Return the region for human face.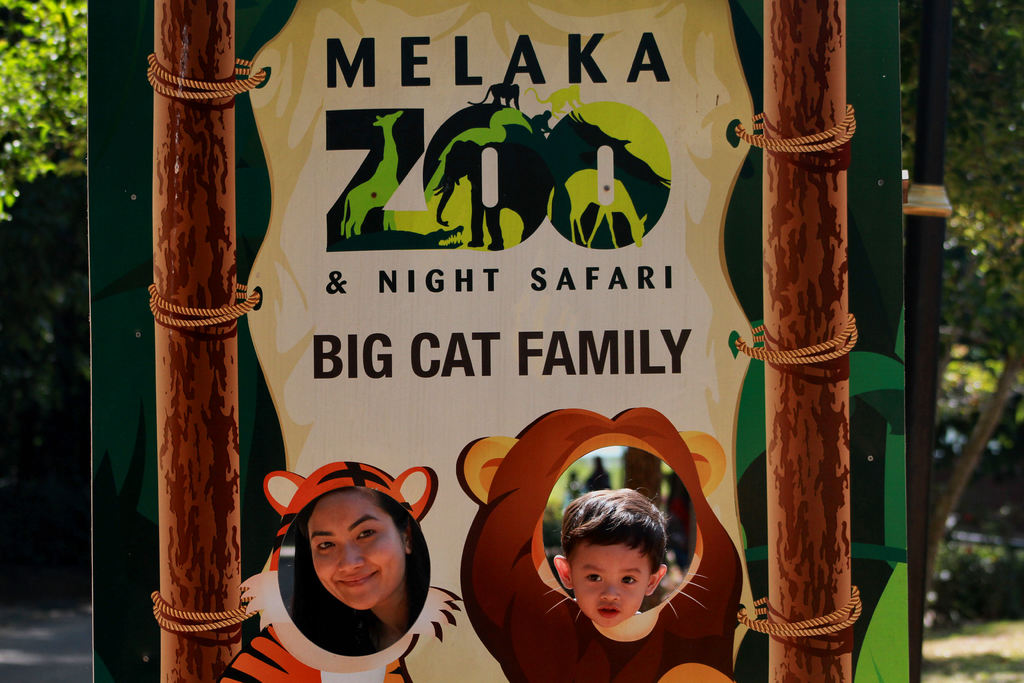
(310,498,405,613).
